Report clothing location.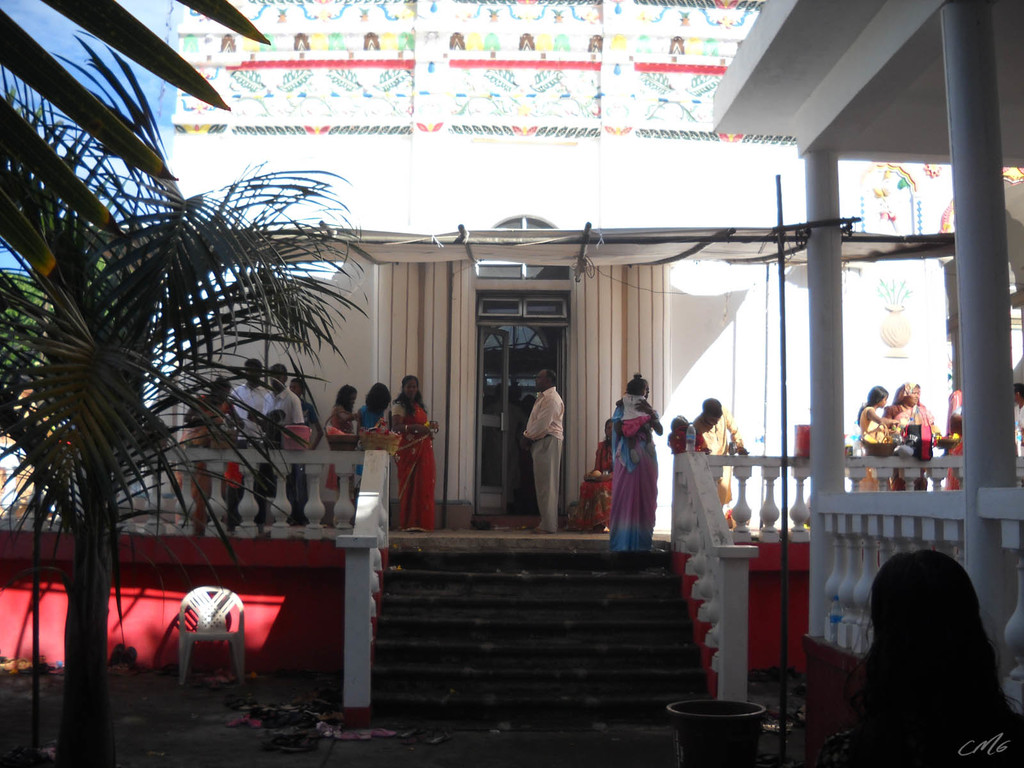
Report: locate(943, 392, 966, 492).
